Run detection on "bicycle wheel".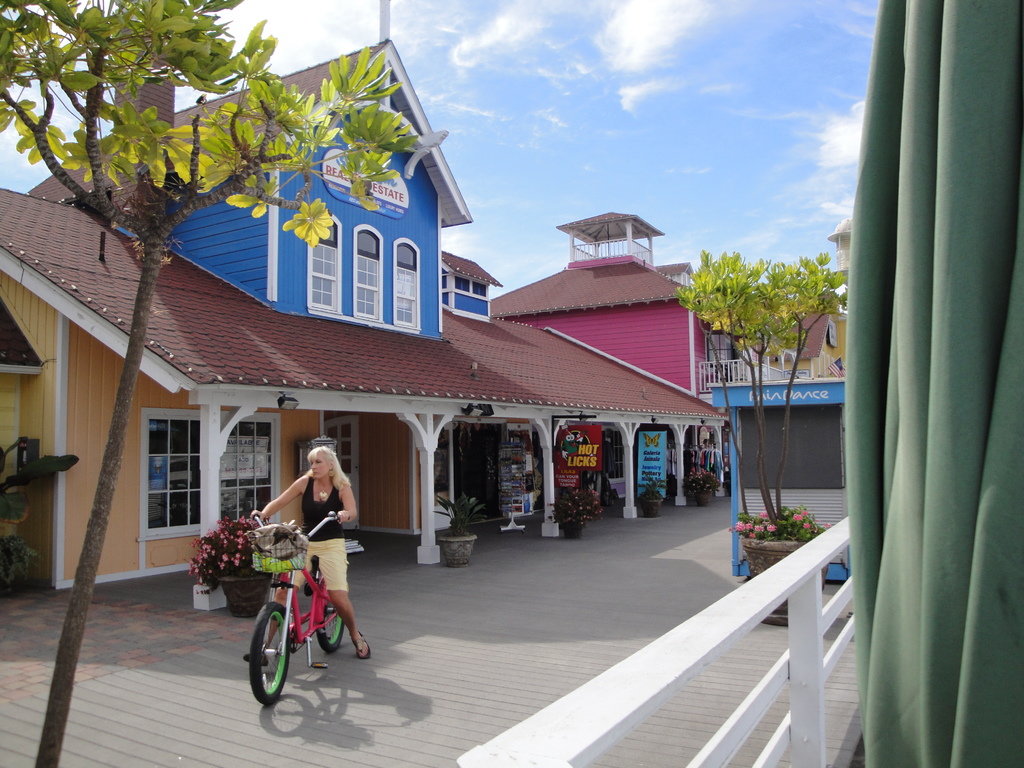
Result: <region>251, 598, 293, 700</region>.
